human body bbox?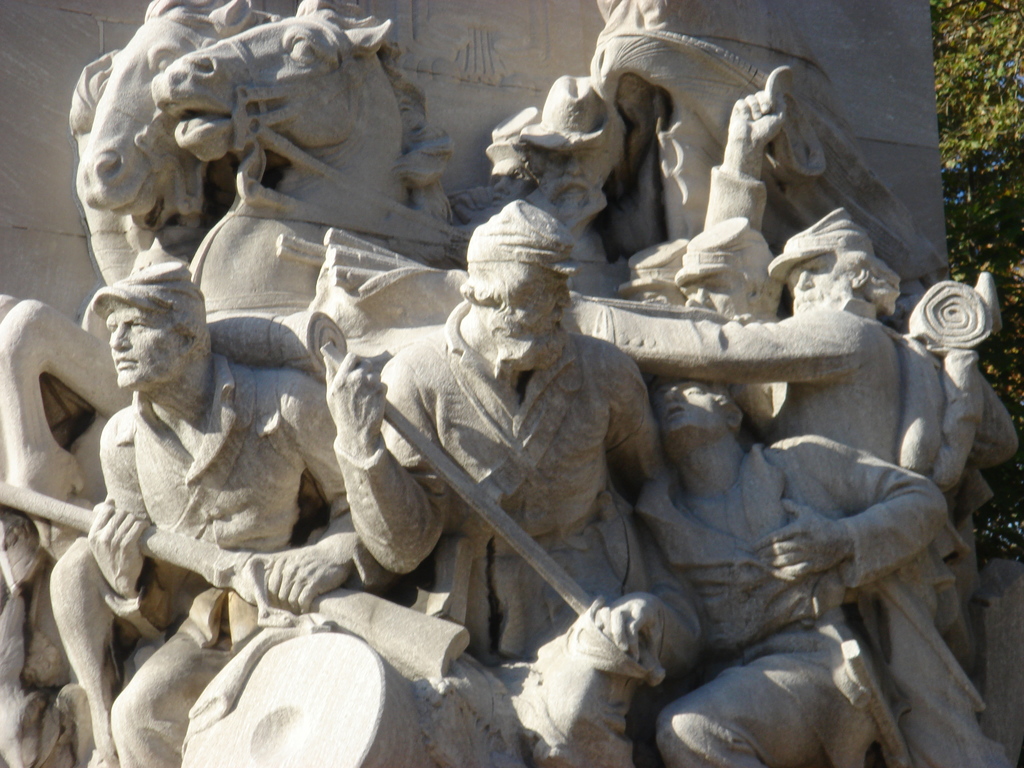
[580,431,952,767]
